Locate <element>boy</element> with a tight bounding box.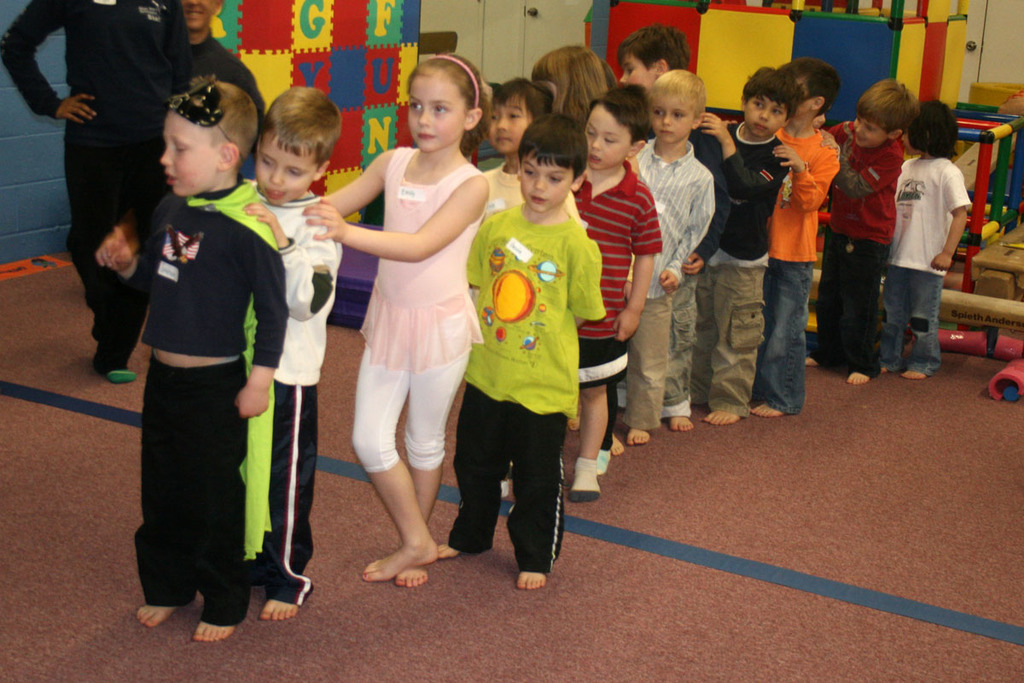
BBox(749, 55, 842, 417).
